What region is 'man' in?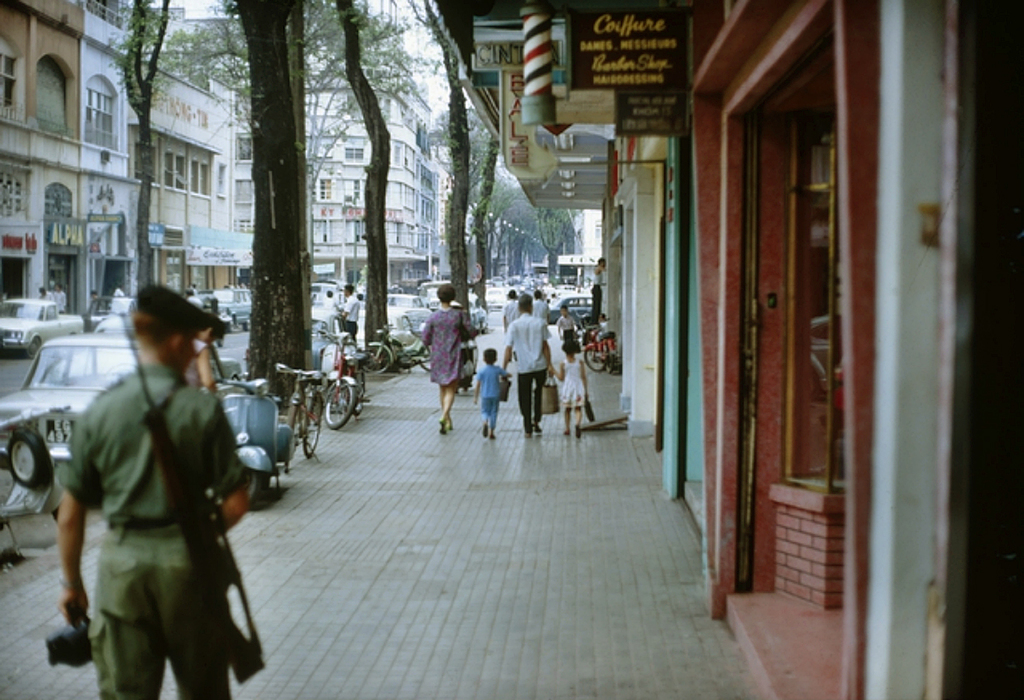
586, 255, 605, 325.
